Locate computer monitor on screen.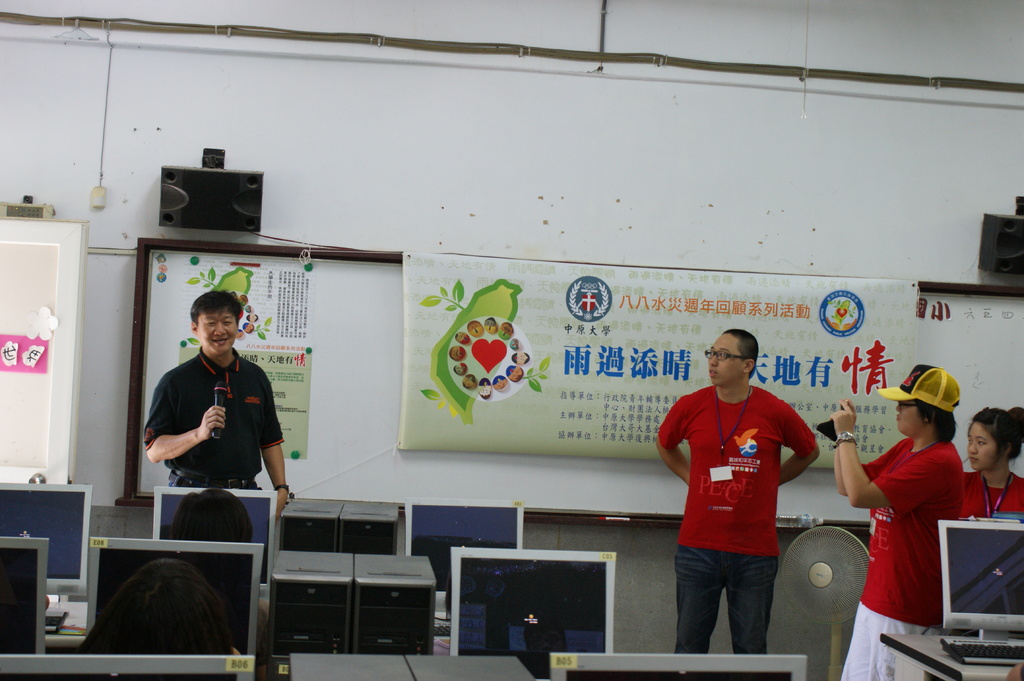
On screen at pyautogui.locateOnScreen(0, 536, 51, 657).
